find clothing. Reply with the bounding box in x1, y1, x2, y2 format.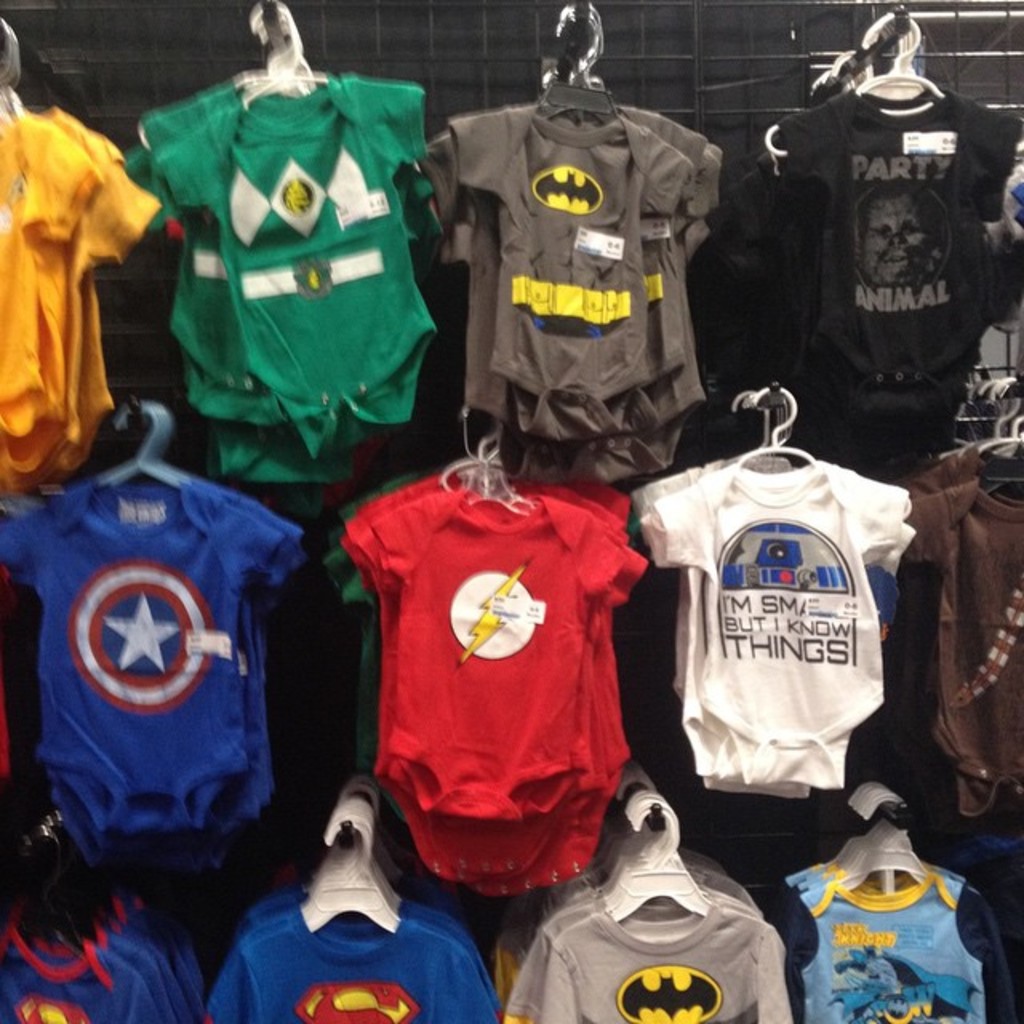
0, 96, 150, 493.
